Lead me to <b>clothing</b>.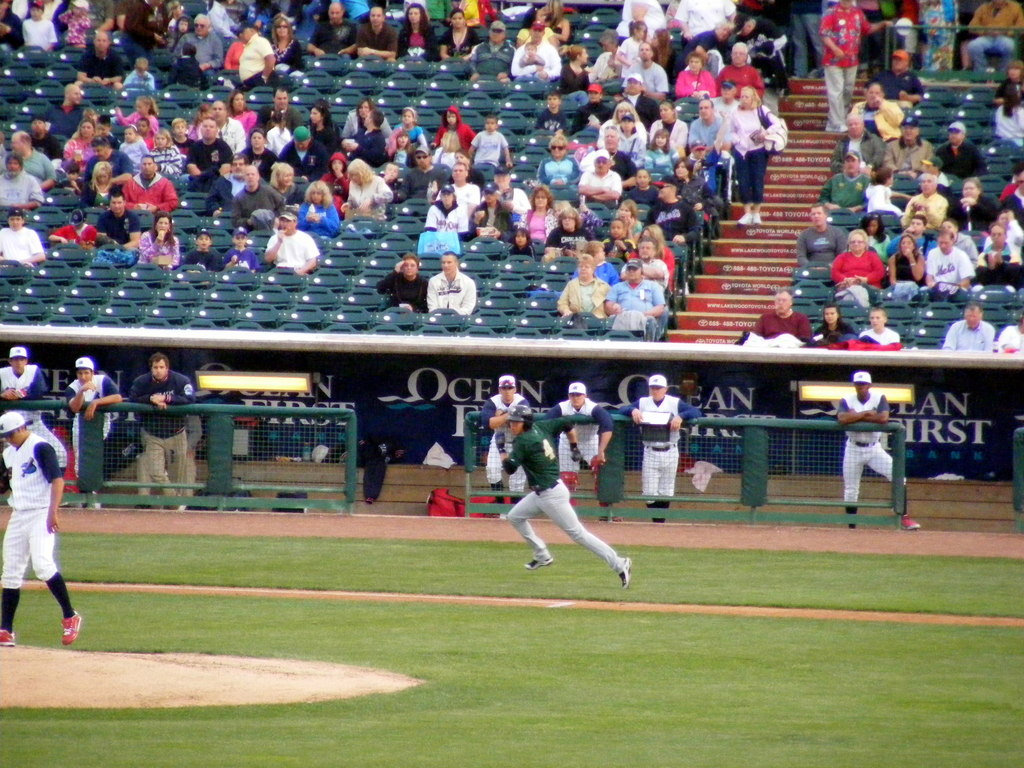
Lead to select_region(83, 155, 135, 180).
